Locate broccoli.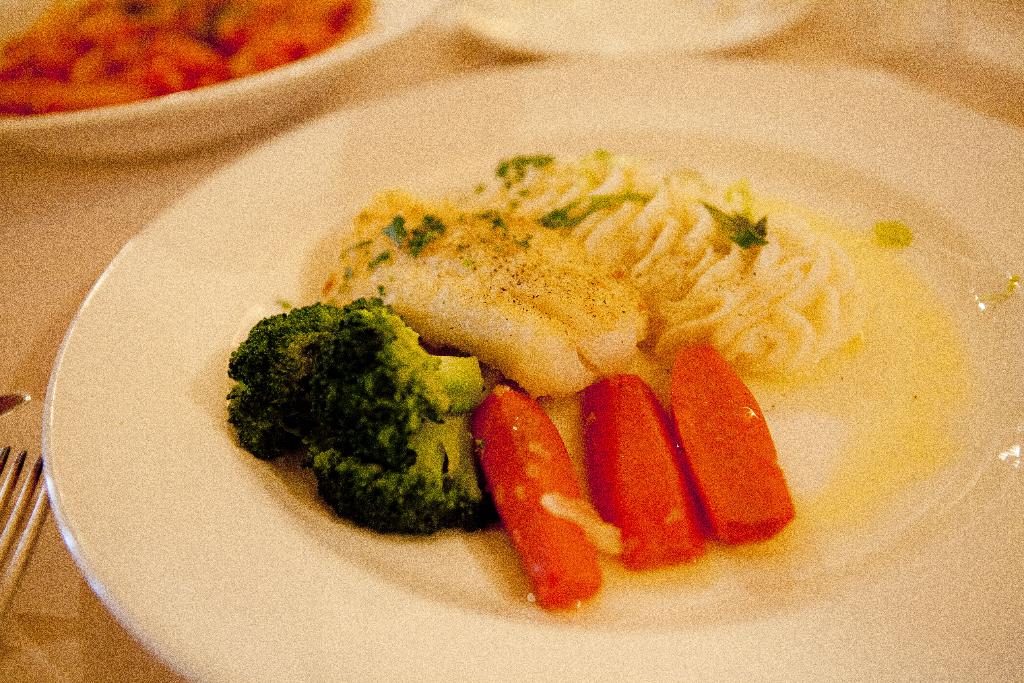
Bounding box: locate(311, 410, 496, 537).
